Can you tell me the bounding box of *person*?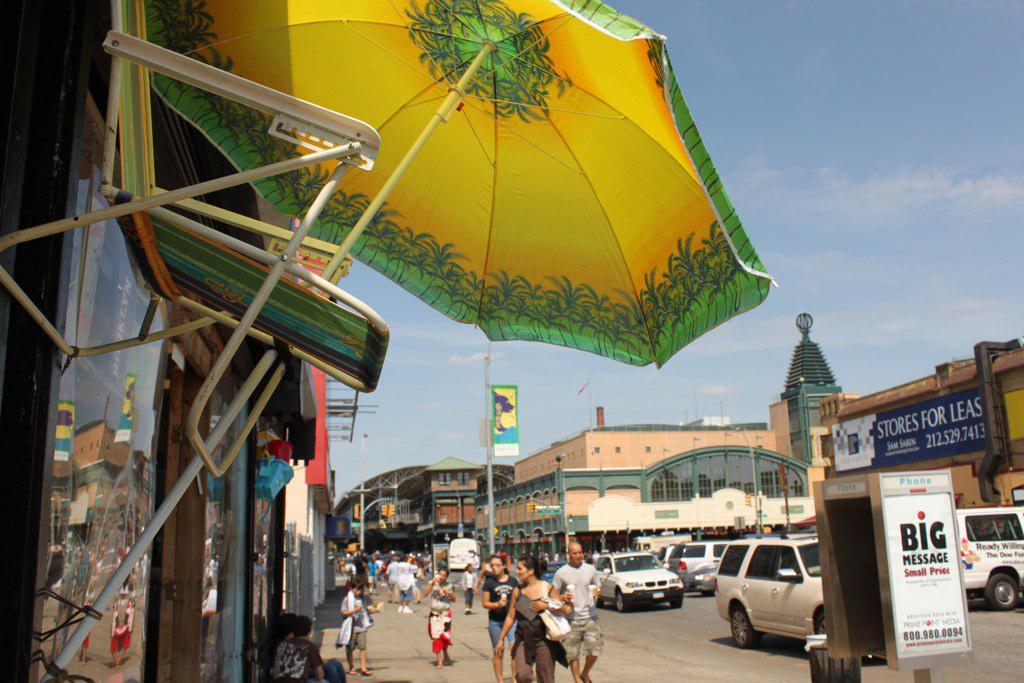
[left=491, top=554, right=569, bottom=676].
